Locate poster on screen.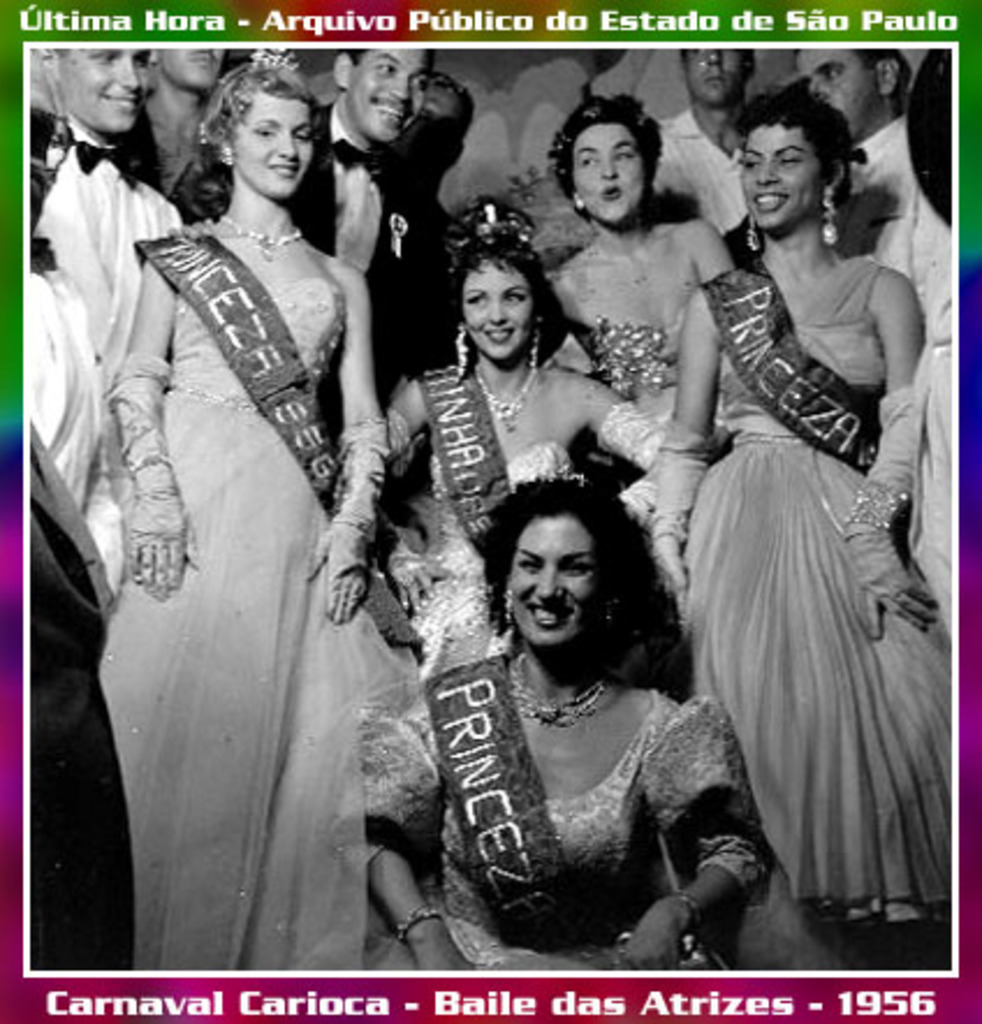
On screen at rect(0, 0, 980, 1022).
